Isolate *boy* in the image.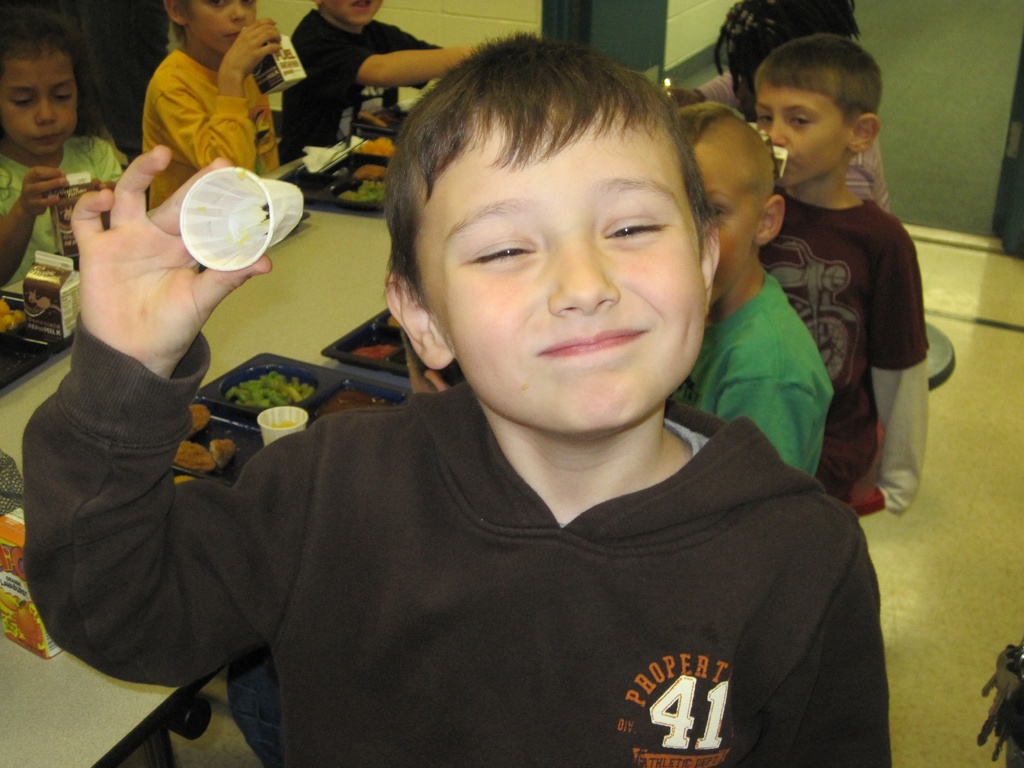
Isolated region: locate(674, 99, 833, 476).
